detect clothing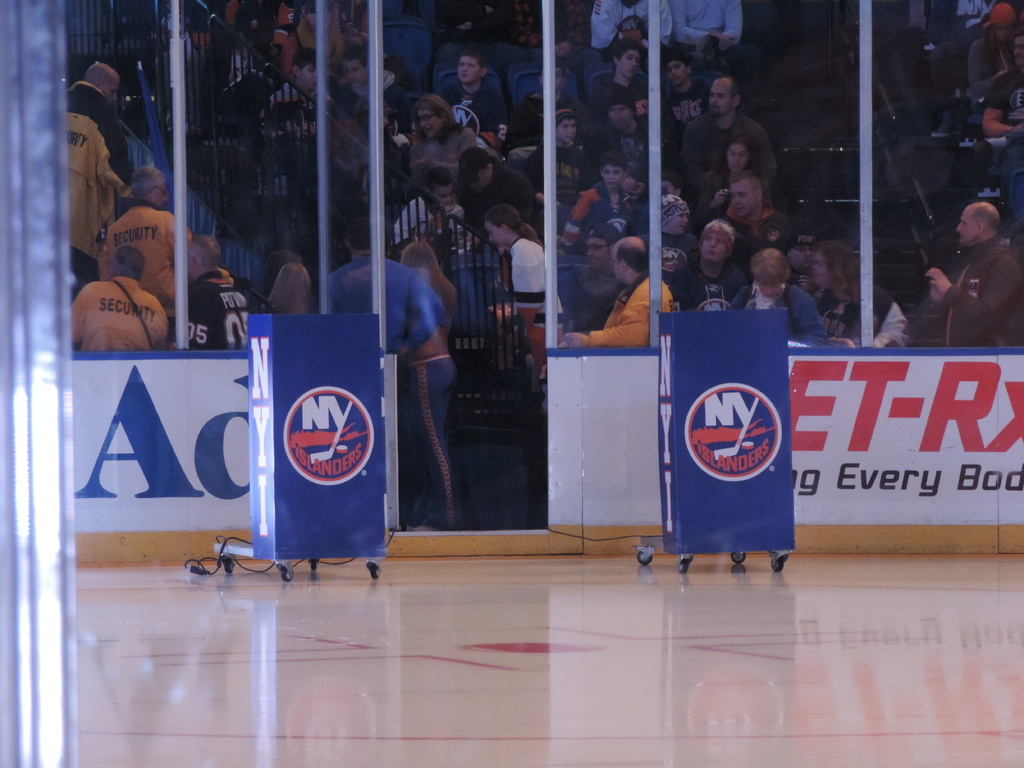
(326, 249, 437, 378)
